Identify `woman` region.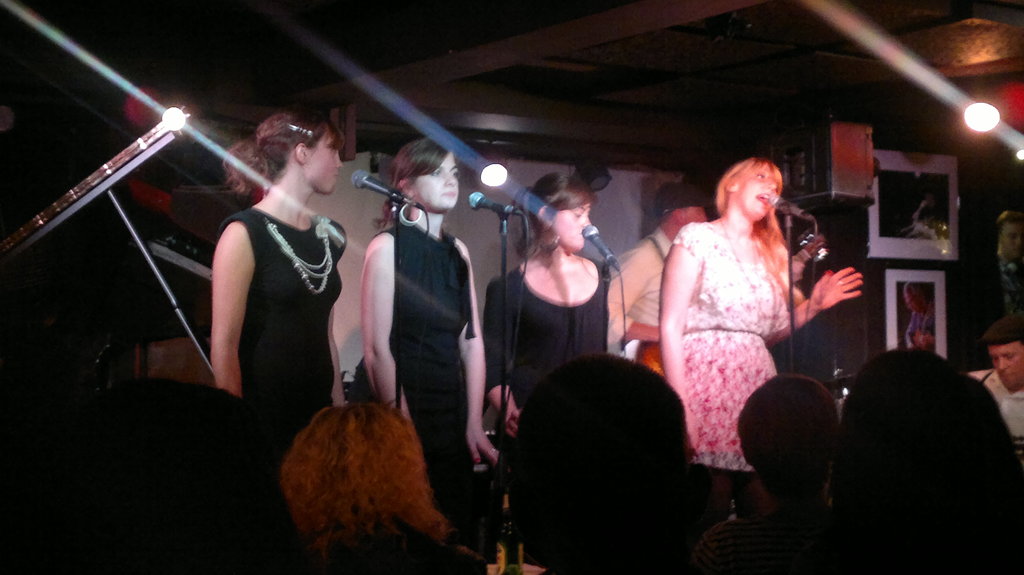
Region: box=[481, 171, 609, 574].
